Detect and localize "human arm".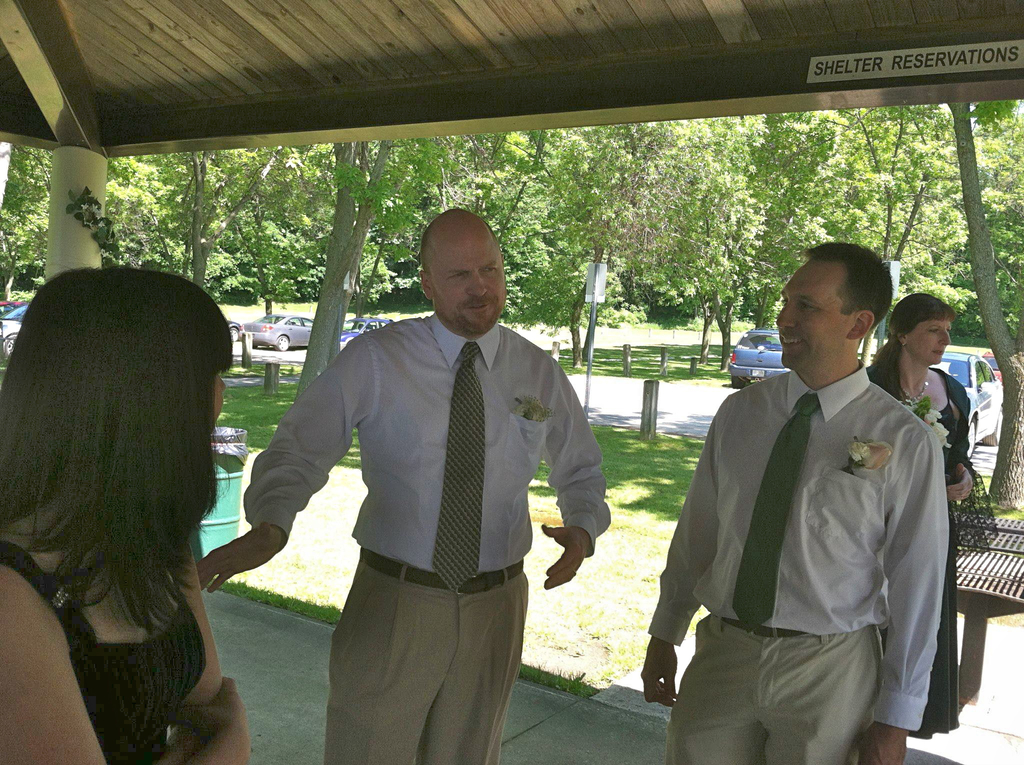
Localized at <bbox>543, 355, 609, 588</bbox>.
